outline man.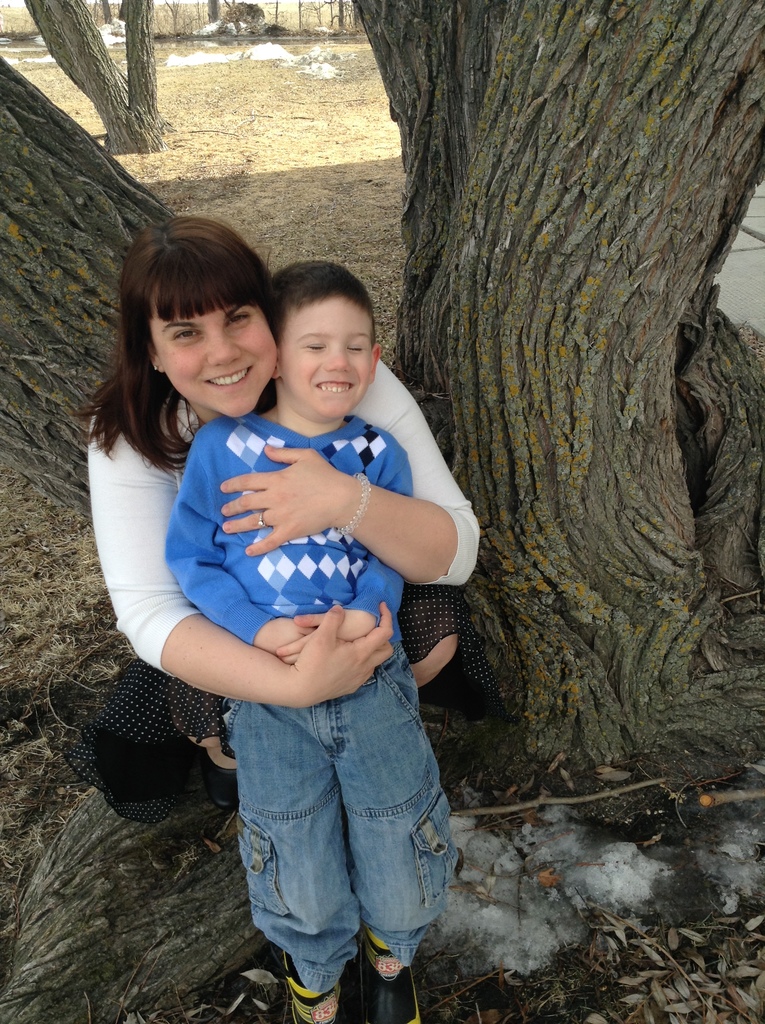
Outline: bbox=[166, 394, 479, 1021].
